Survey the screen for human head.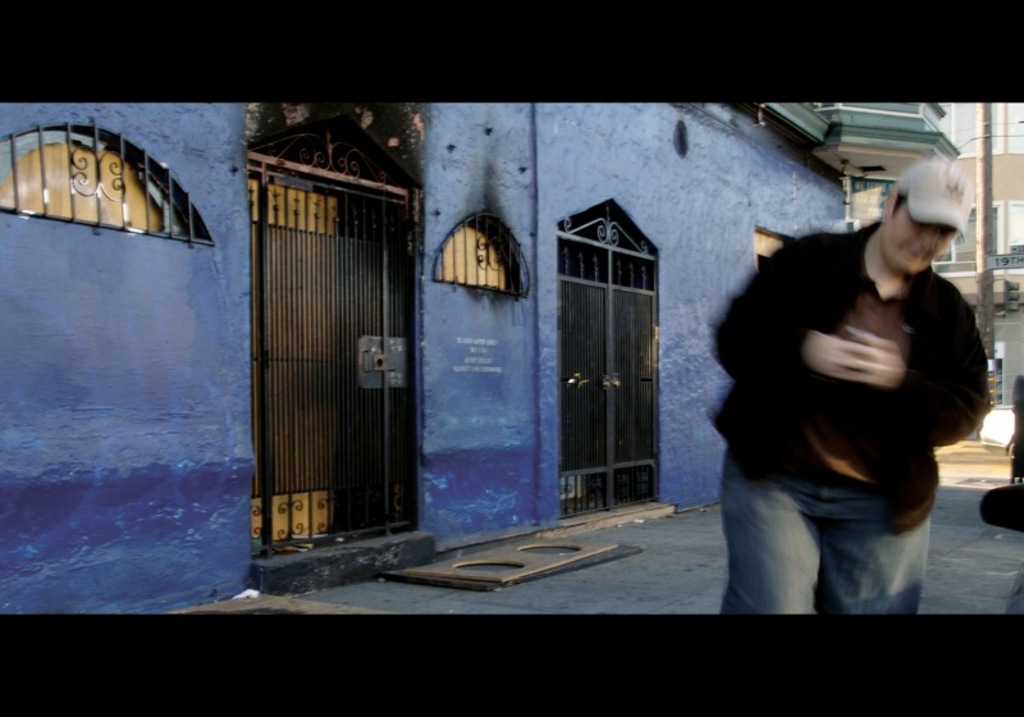
Survey found: {"left": 886, "top": 169, "right": 980, "bottom": 278}.
